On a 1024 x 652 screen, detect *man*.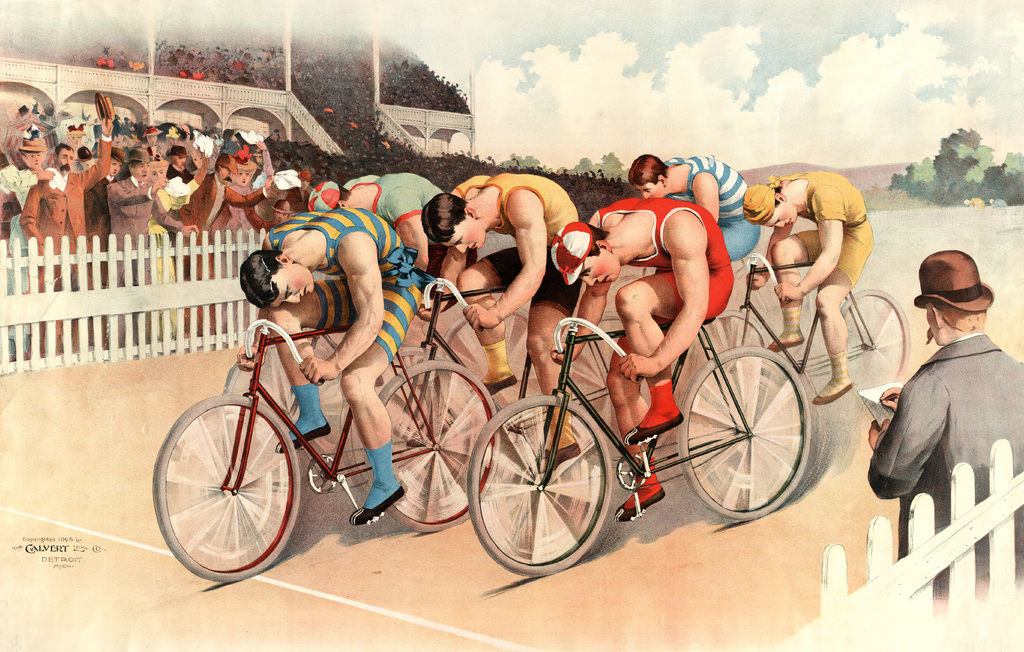
[299,168,485,311].
